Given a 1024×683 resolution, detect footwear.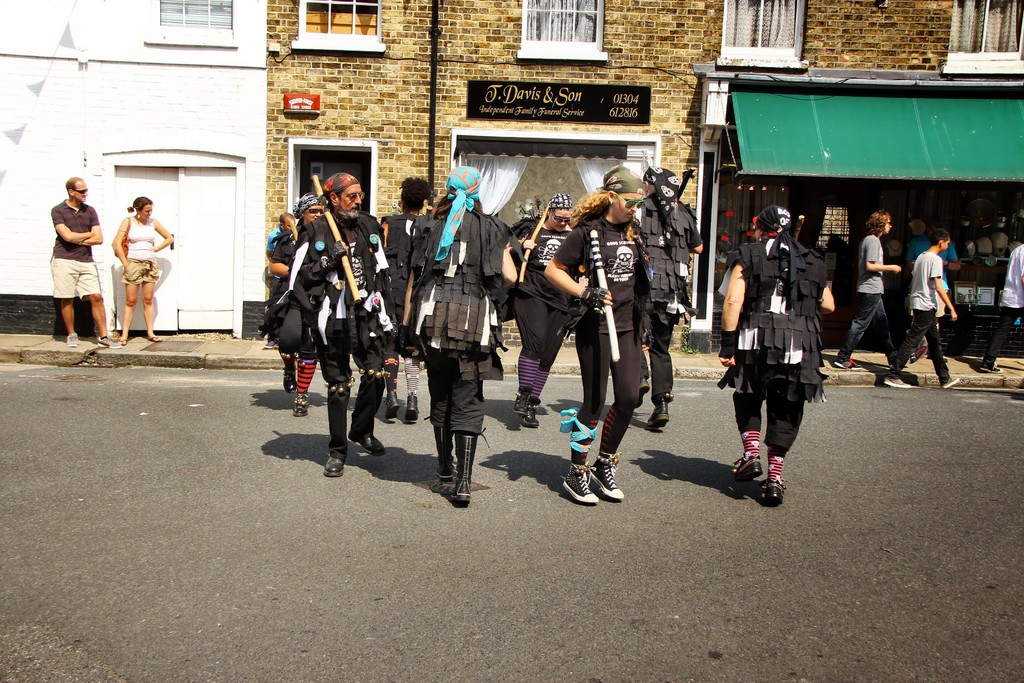
456 434 479 506.
